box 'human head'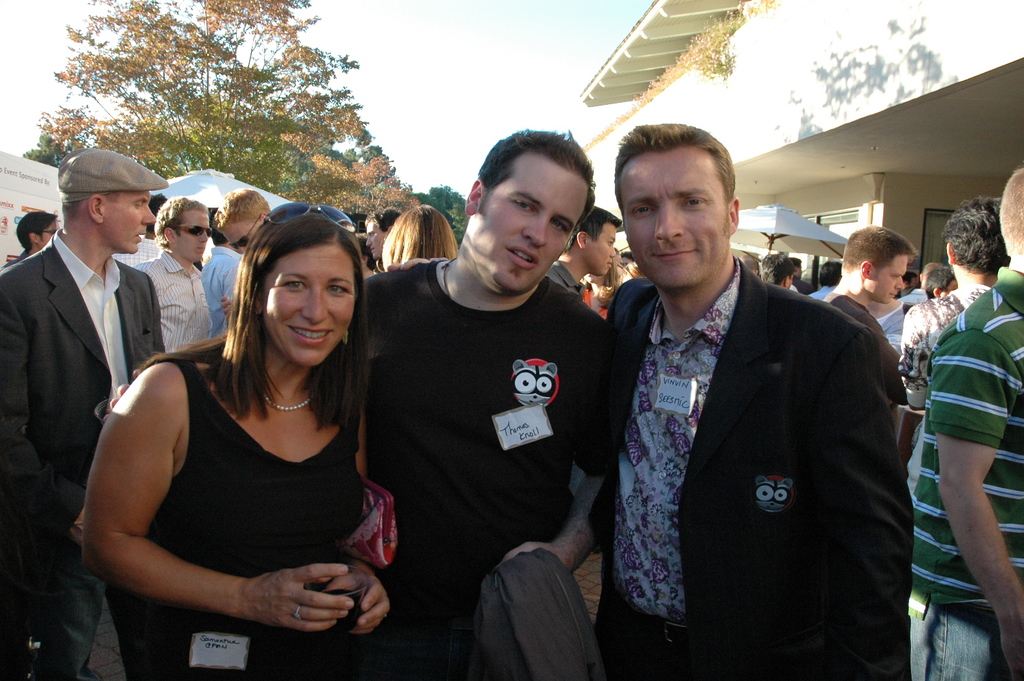
610 122 739 288
